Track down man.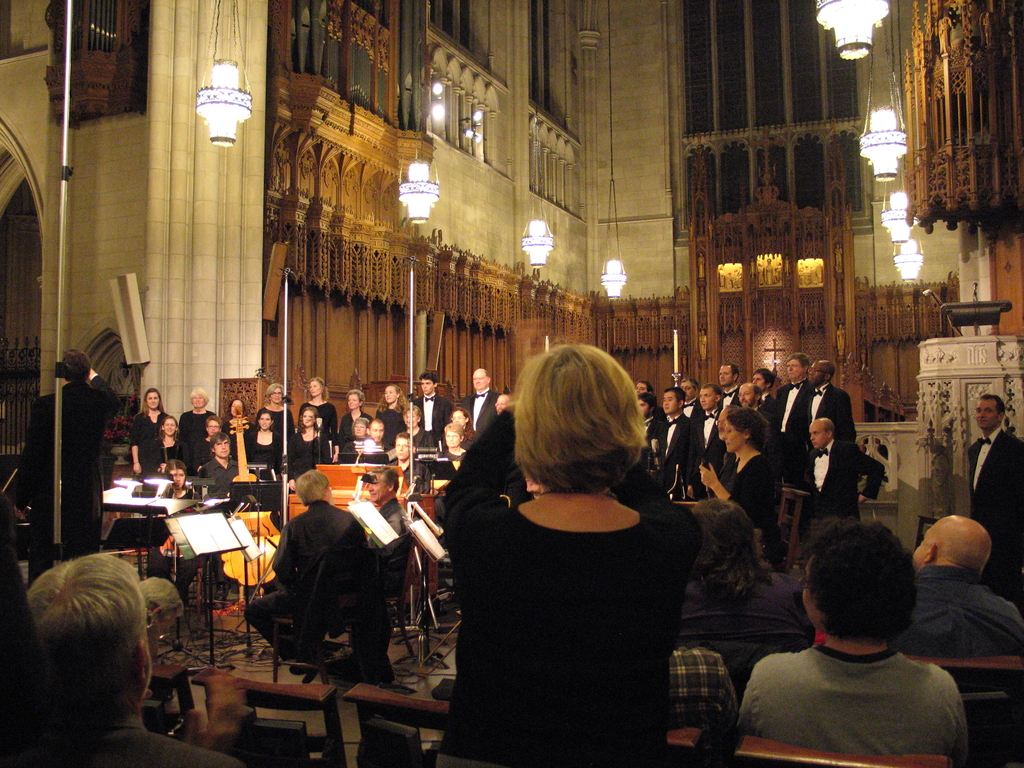
Tracked to Rect(690, 378, 728, 447).
